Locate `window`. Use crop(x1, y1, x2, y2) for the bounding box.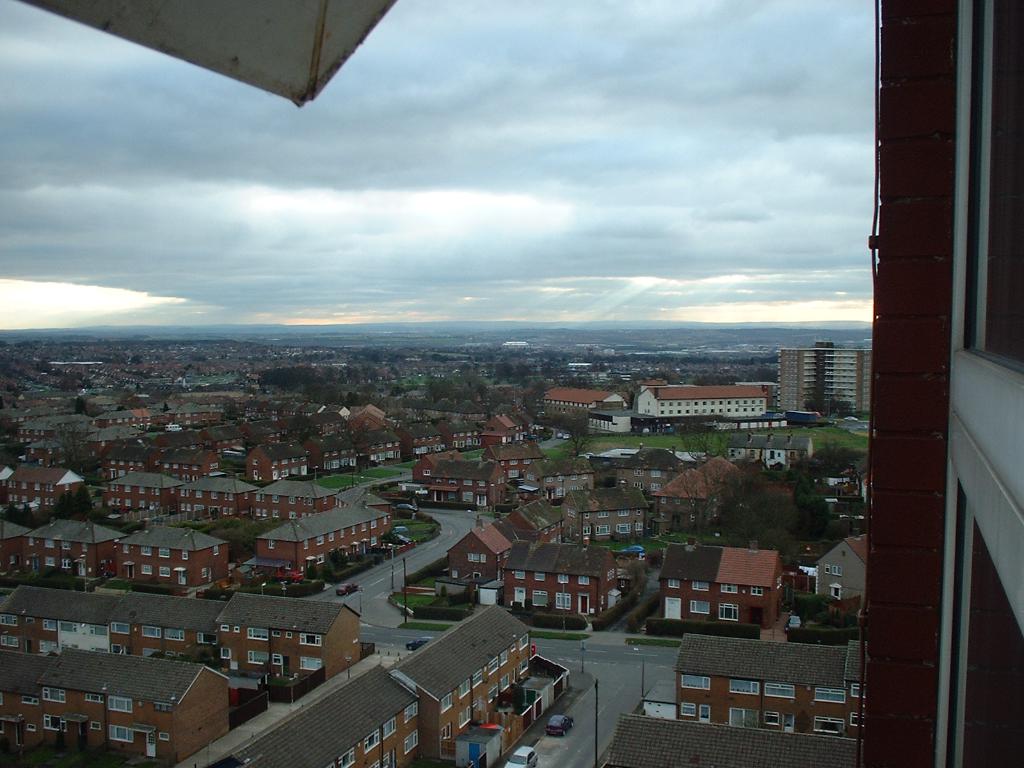
crop(682, 703, 696, 715).
